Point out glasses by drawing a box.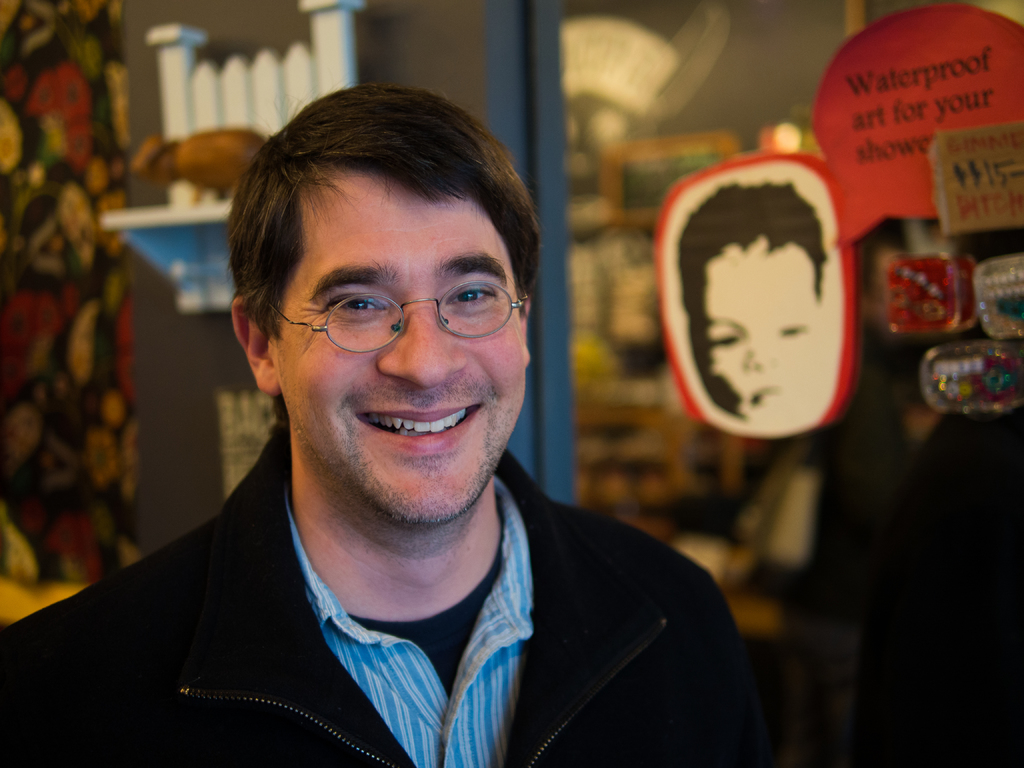
(274, 282, 525, 356).
